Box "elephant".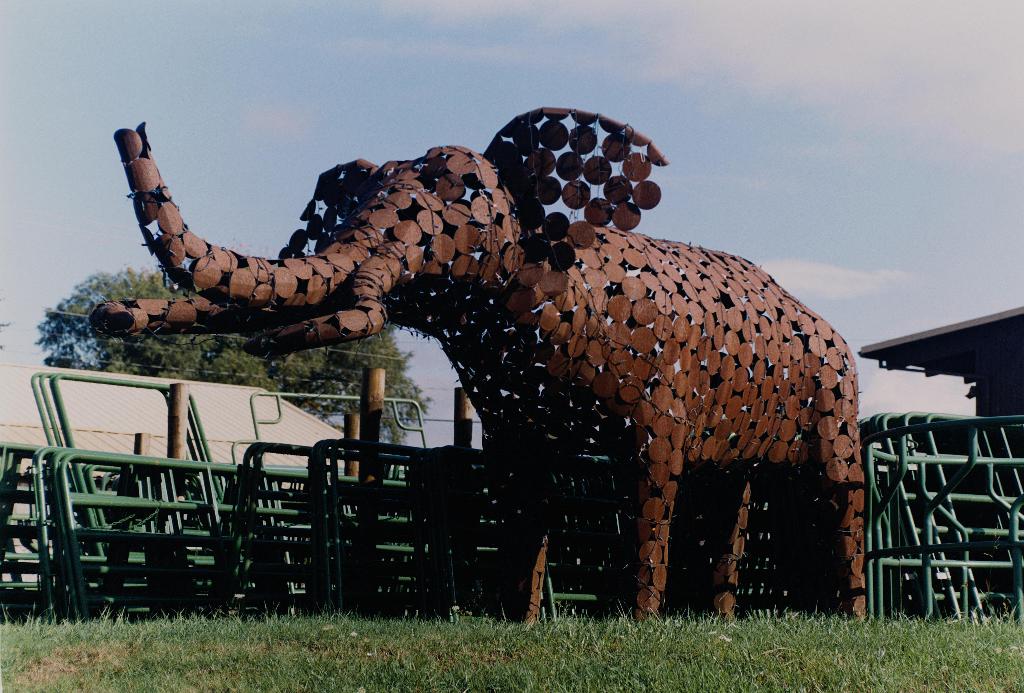
pyautogui.locateOnScreen(92, 117, 891, 627).
